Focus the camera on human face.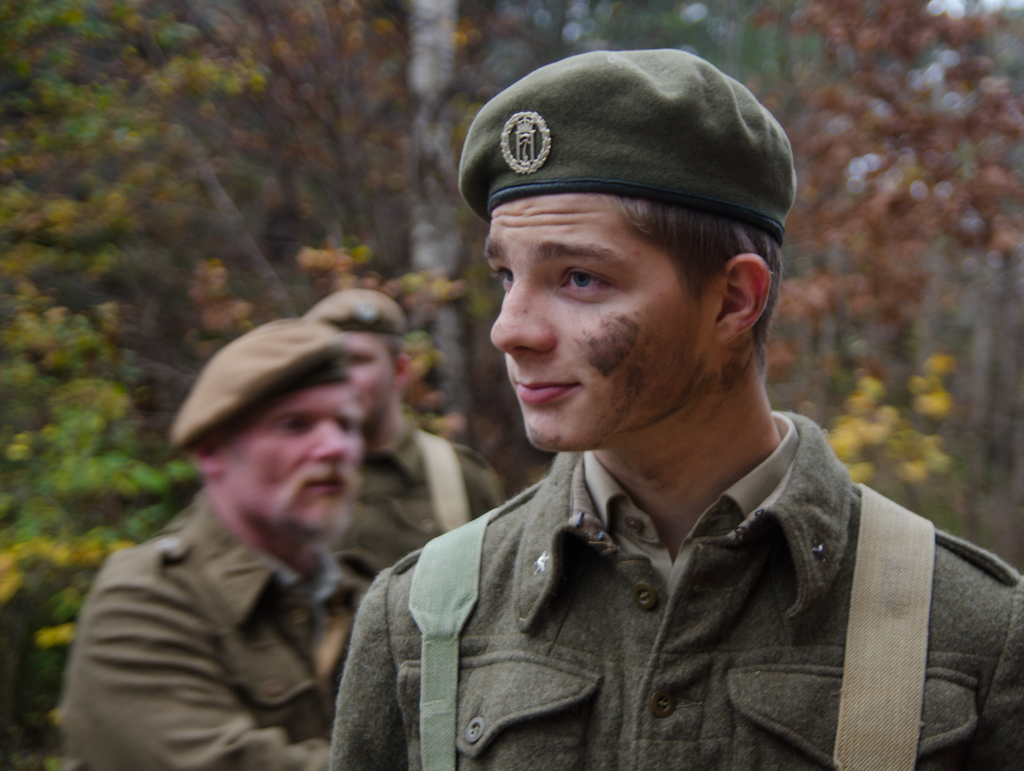
Focus region: locate(484, 197, 724, 451).
